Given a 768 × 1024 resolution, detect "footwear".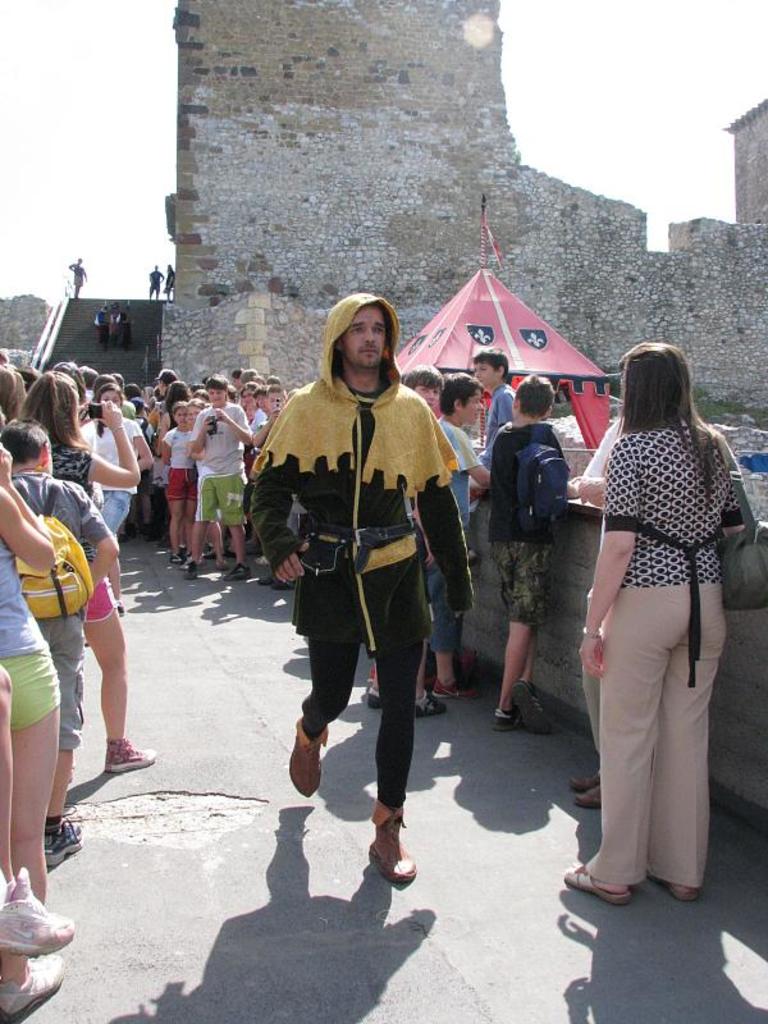
<box>42,800,81,863</box>.
